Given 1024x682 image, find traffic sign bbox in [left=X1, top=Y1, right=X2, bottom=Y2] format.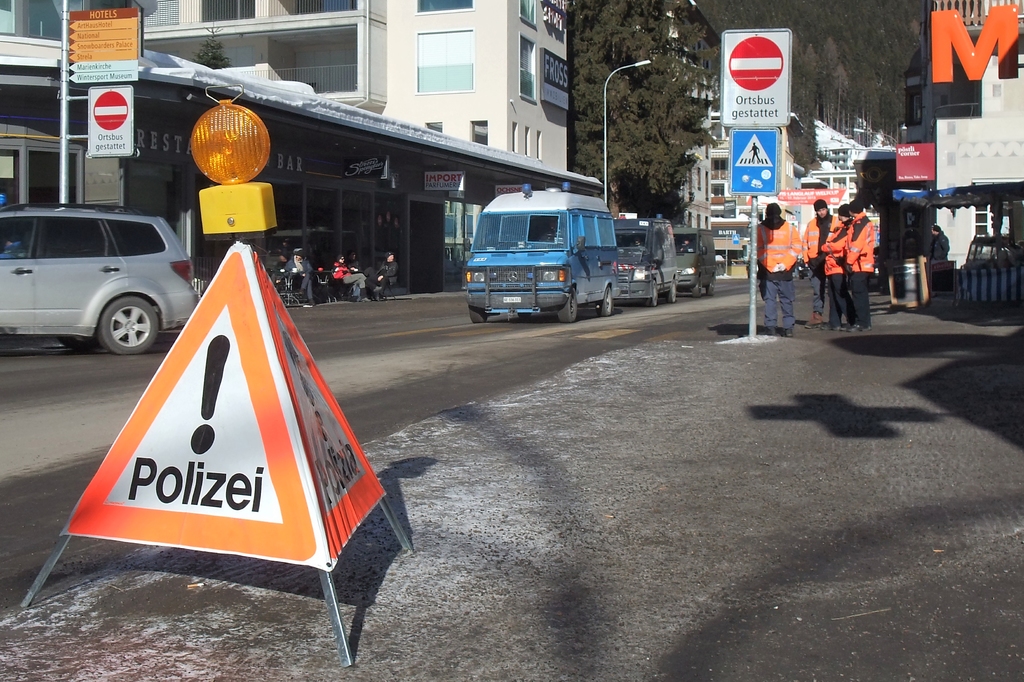
[left=722, top=29, right=790, bottom=126].
